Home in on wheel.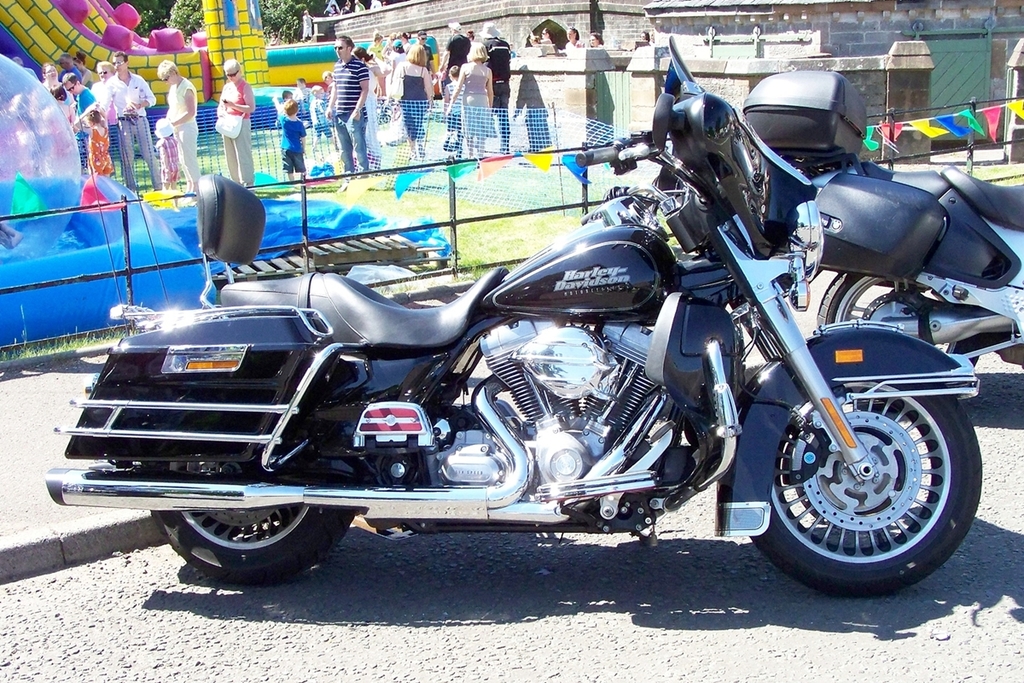
Homed in at select_region(814, 270, 979, 412).
